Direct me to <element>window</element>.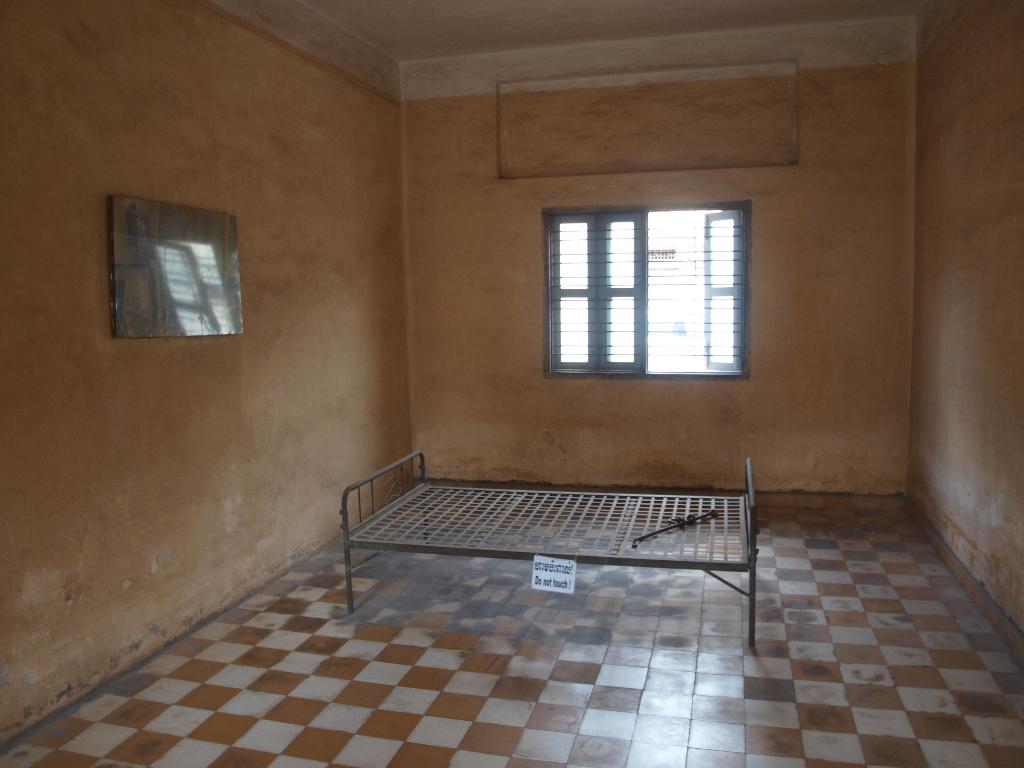
Direction: 111, 181, 247, 364.
